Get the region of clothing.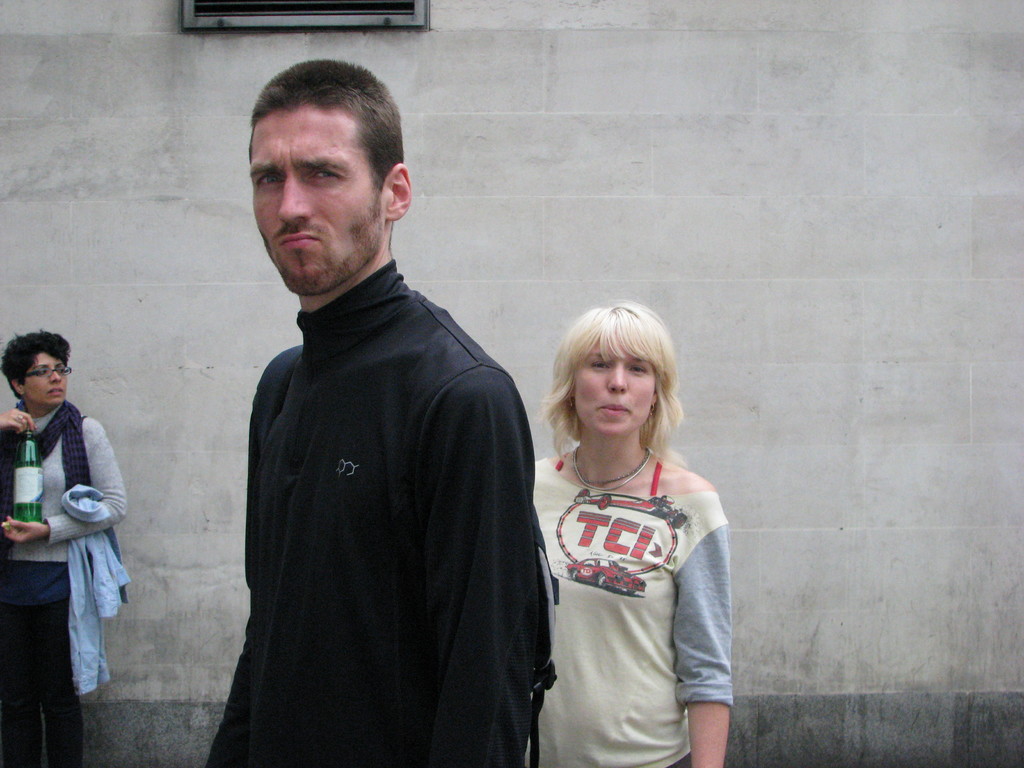
<region>201, 188, 531, 758</region>.
